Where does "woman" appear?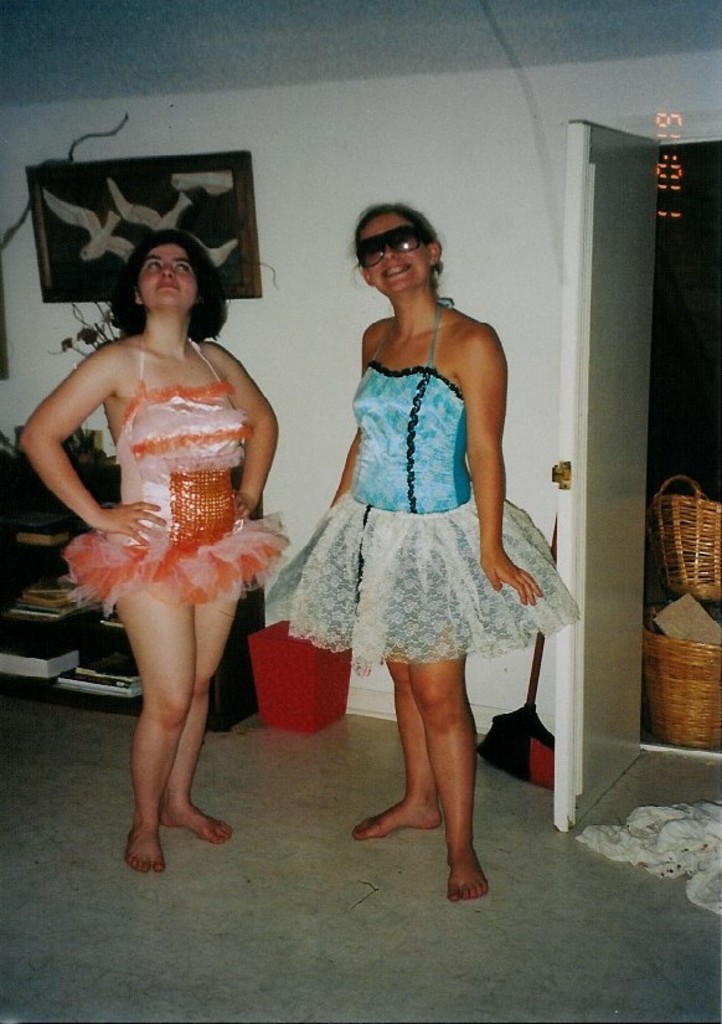
Appears at x1=40 y1=189 x2=290 y2=876.
